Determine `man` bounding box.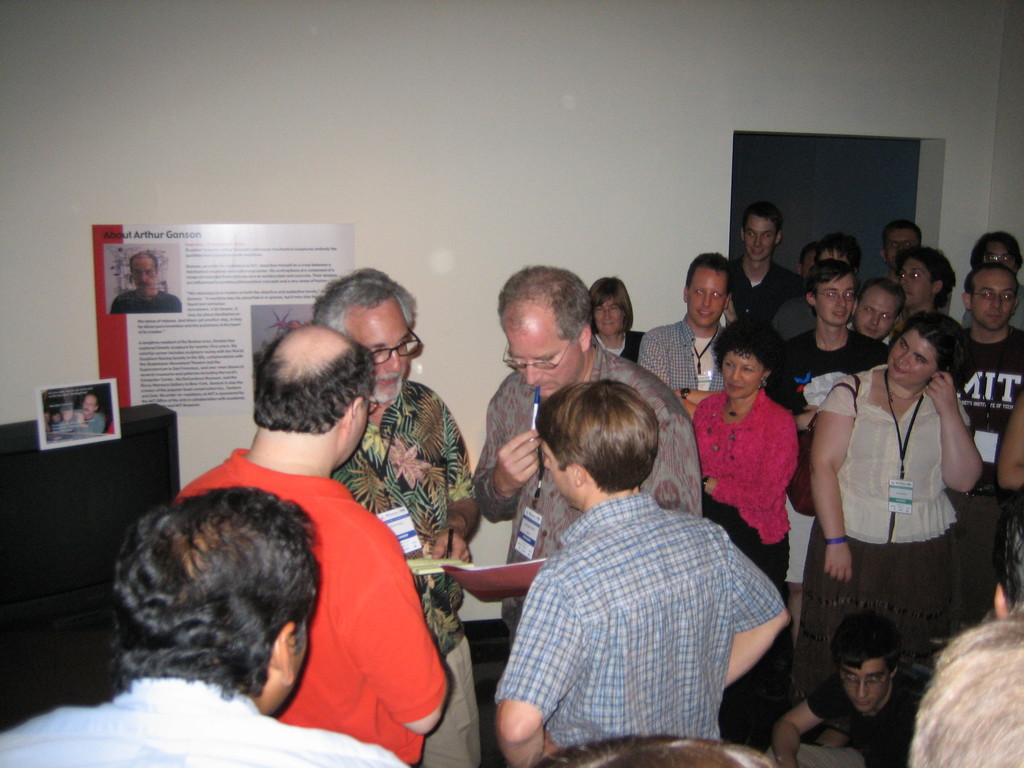
Determined: region(115, 257, 182, 315).
